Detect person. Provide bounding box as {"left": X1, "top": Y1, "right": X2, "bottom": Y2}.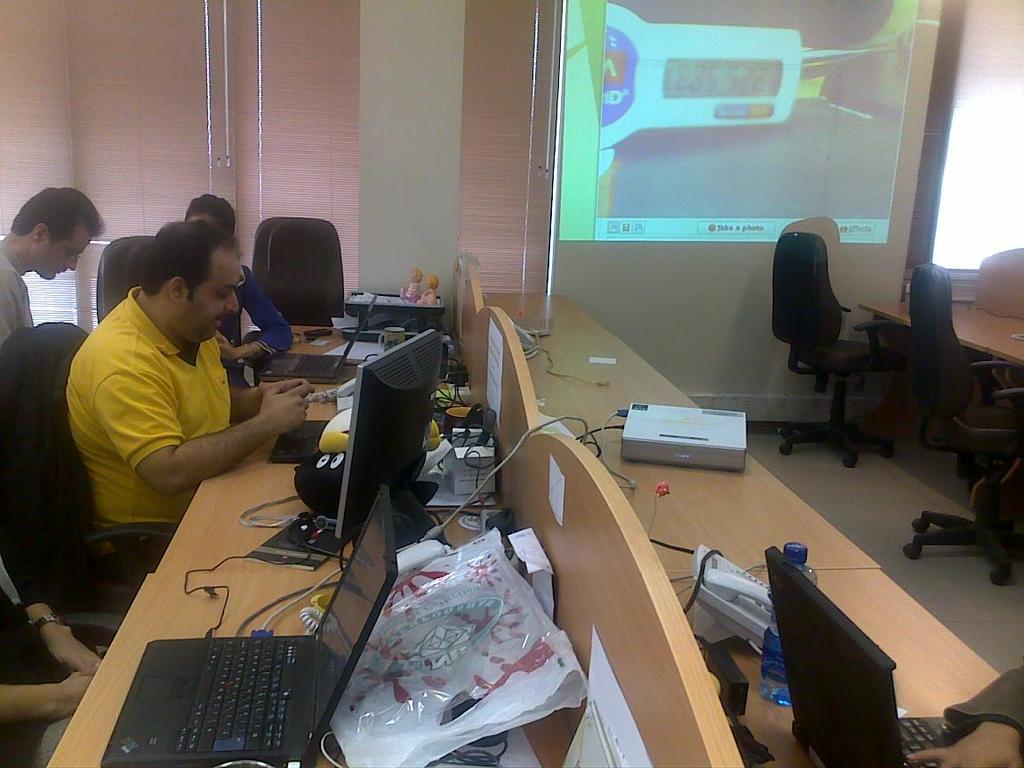
{"left": 62, "top": 181, "right": 283, "bottom": 581}.
